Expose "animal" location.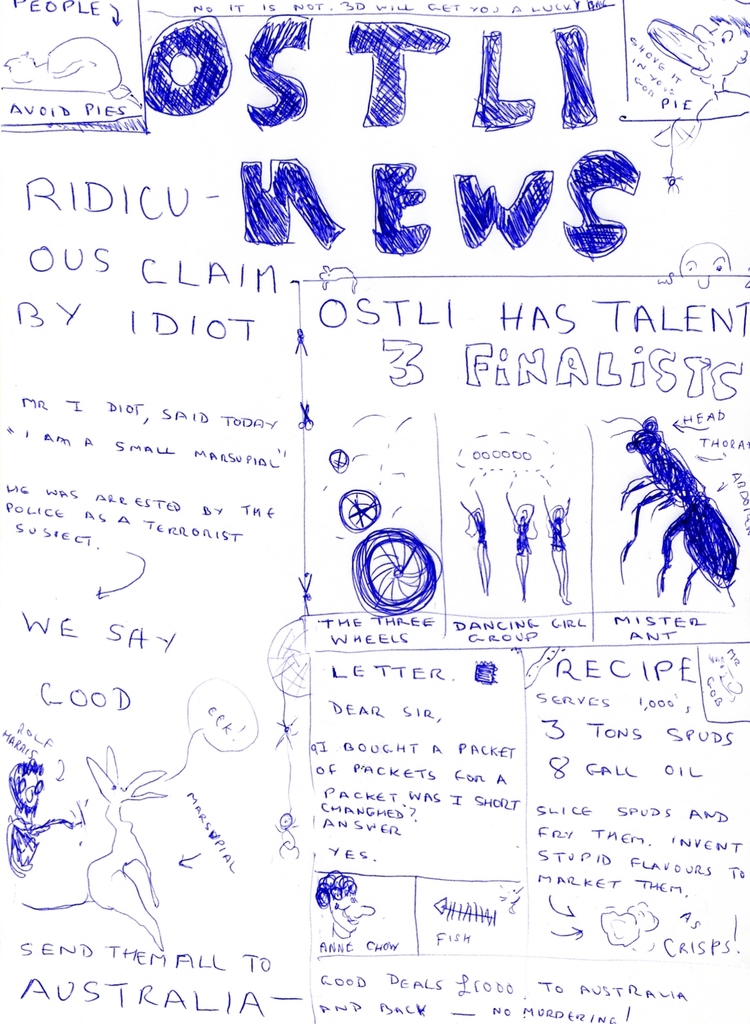
Exposed at (left=19, top=744, right=166, bottom=952).
